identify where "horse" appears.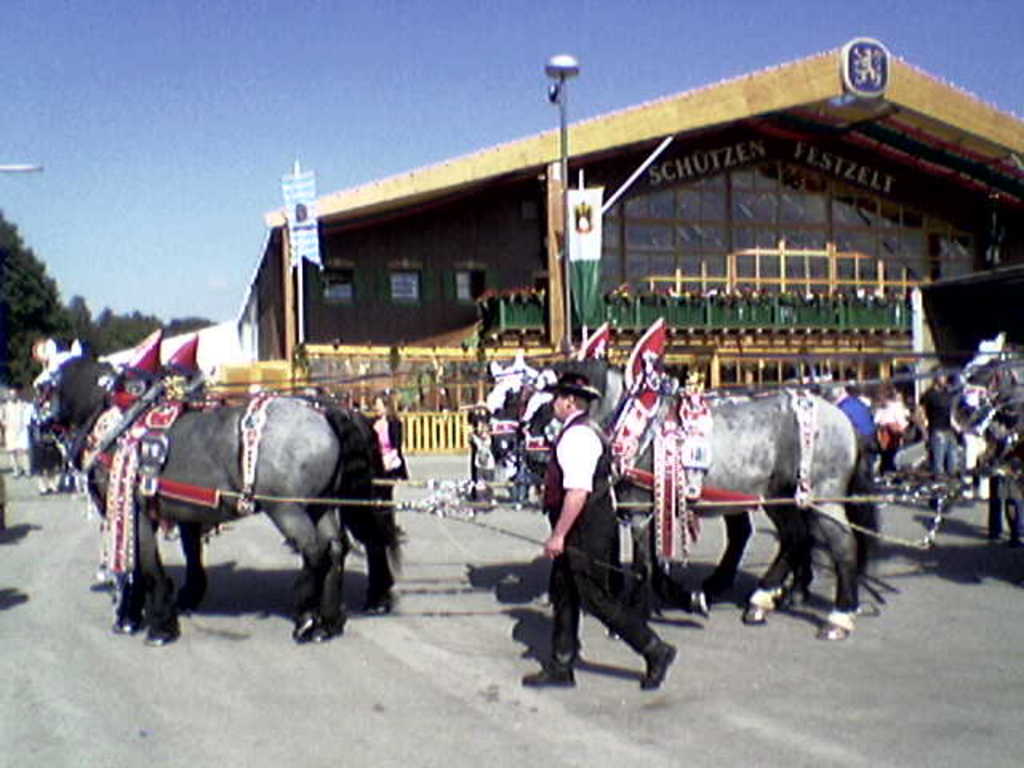
Appears at 27, 334, 403, 648.
